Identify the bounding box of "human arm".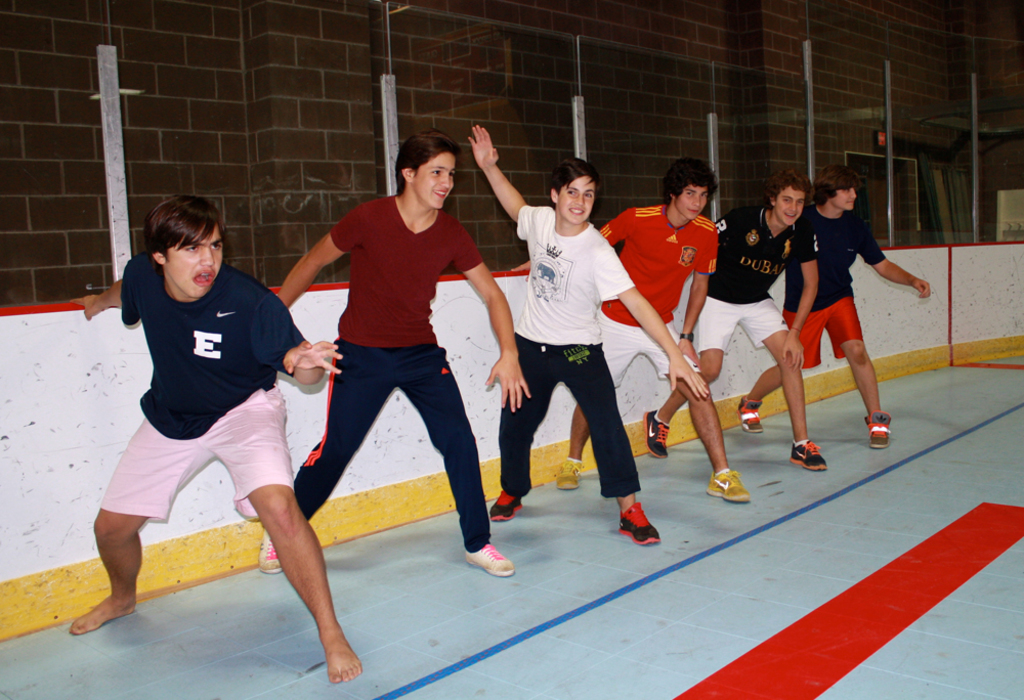
[67,263,145,326].
